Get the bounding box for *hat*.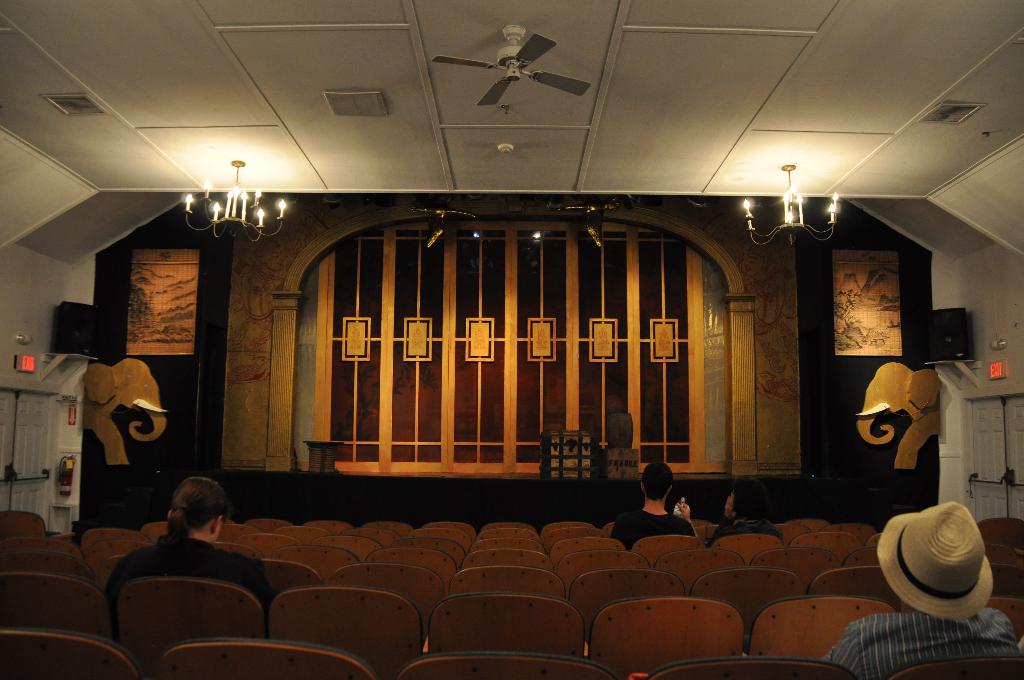
[875, 494, 996, 622].
